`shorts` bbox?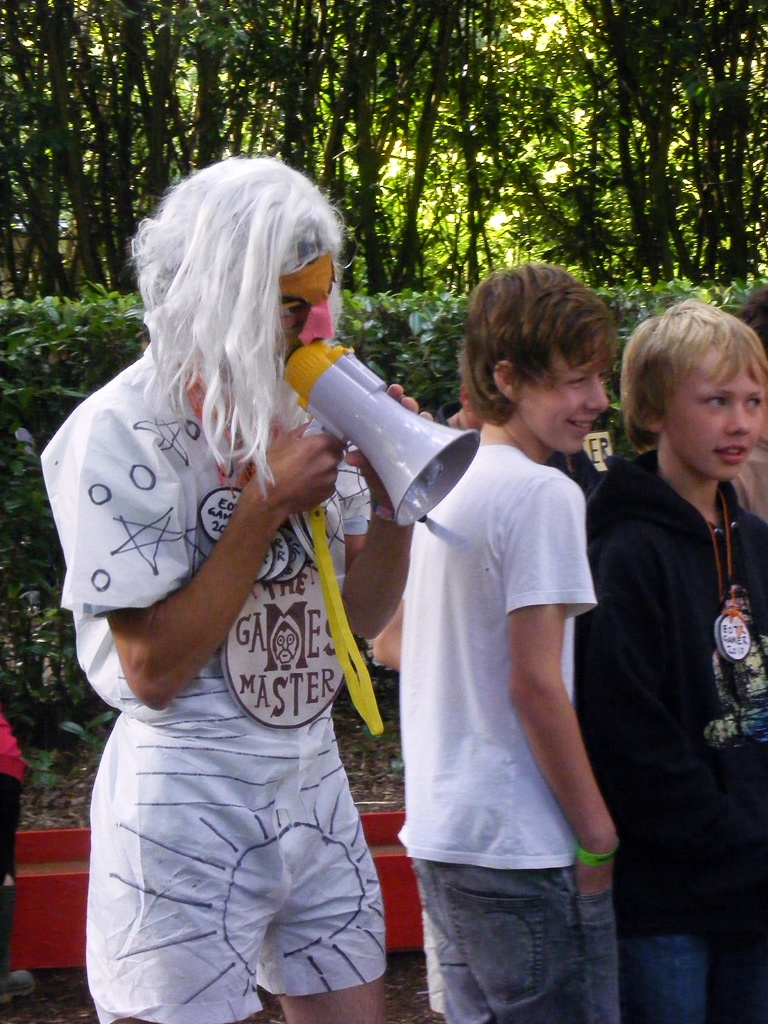
BBox(71, 673, 411, 973)
